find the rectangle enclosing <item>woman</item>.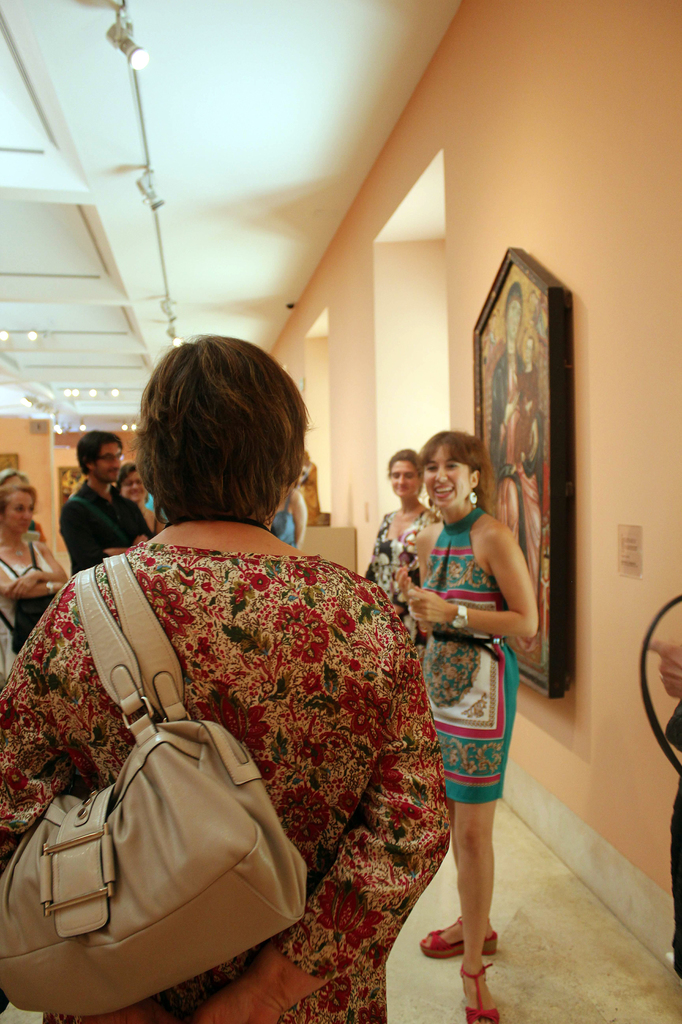
x1=3 y1=486 x2=72 y2=691.
